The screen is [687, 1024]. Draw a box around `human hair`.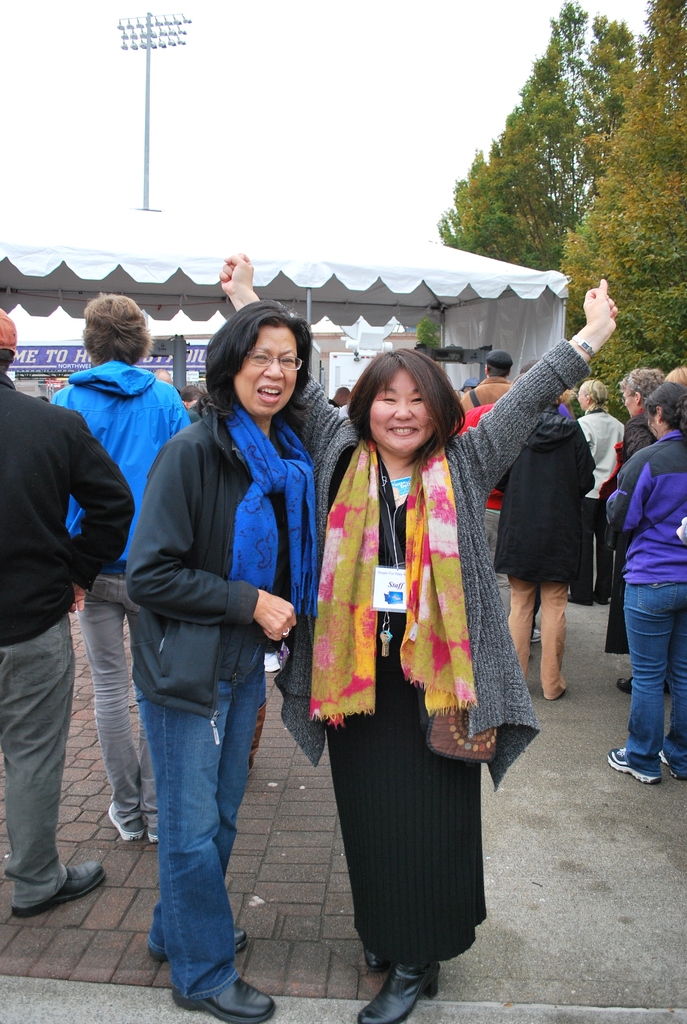
left=645, top=381, right=686, bottom=437.
